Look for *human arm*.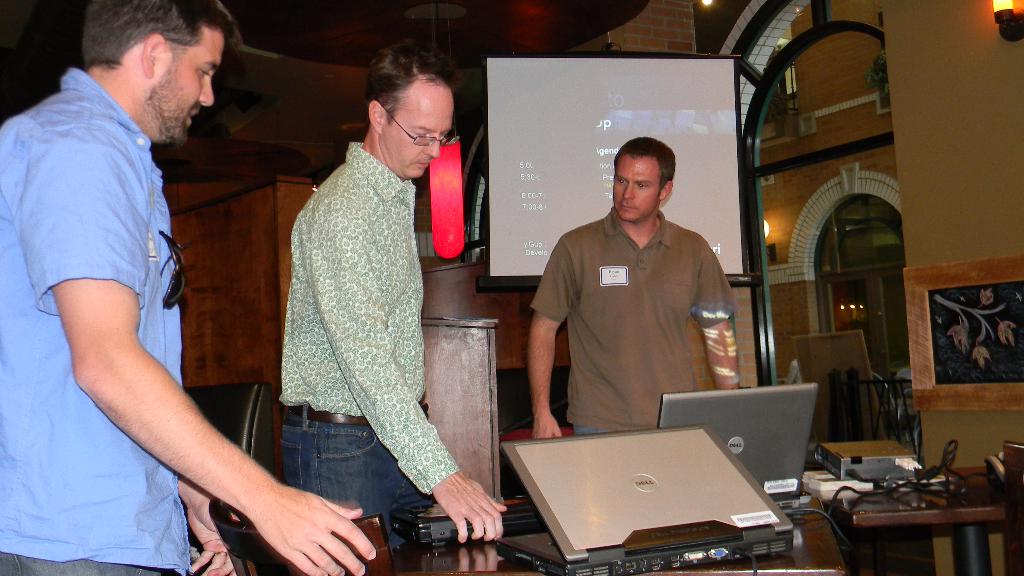
Found: (x1=69, y1=120, x2=381, y2=575).
